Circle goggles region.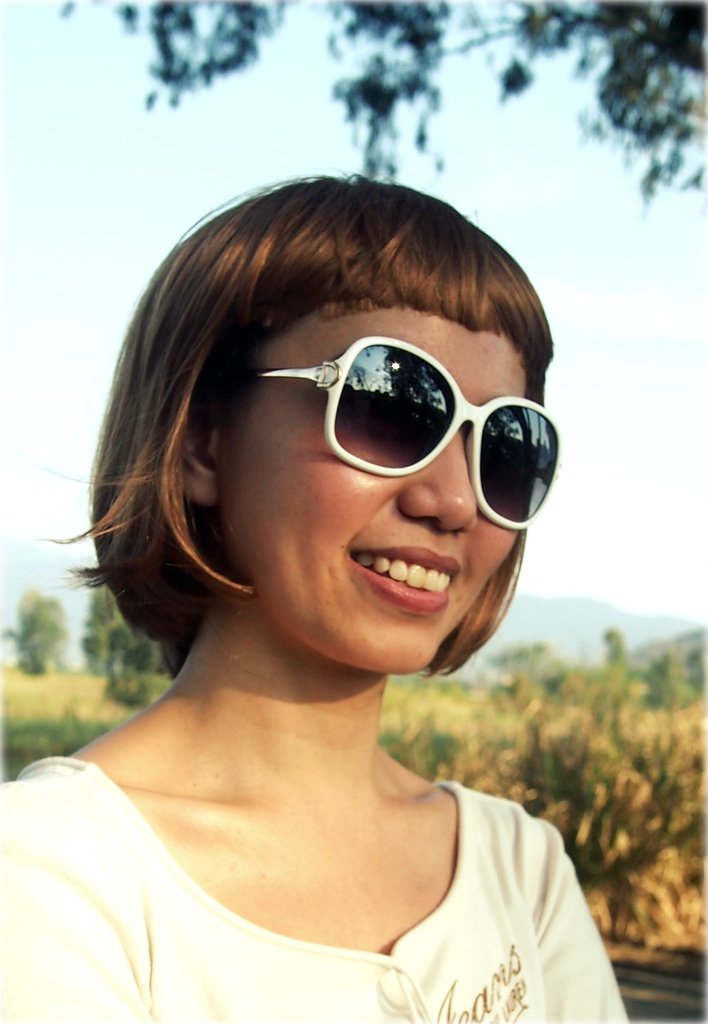
Region: BBox(202, 335, 559, 502).
